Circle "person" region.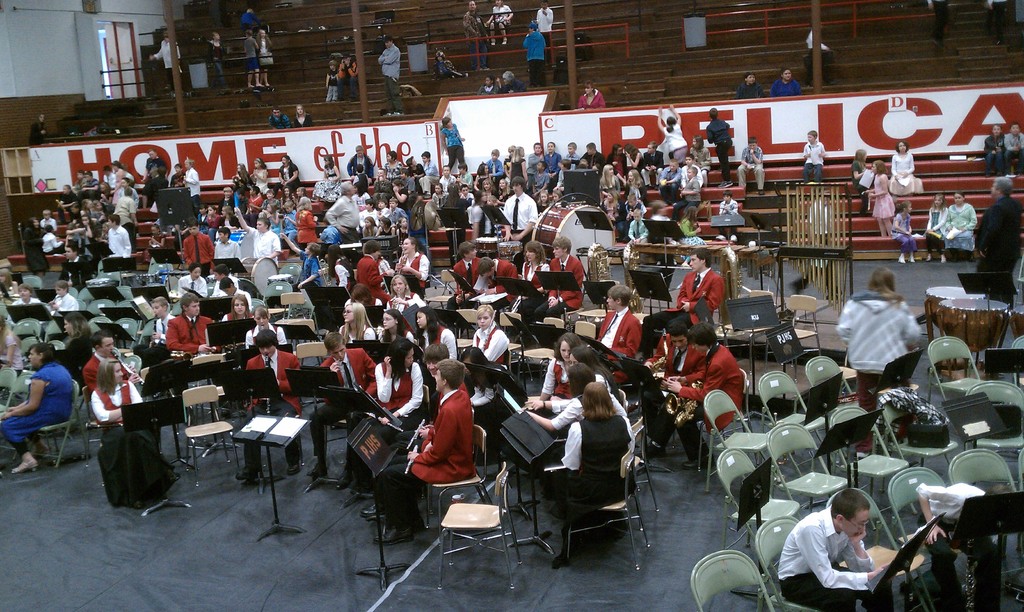
Region: bbox=(235, 329, 305, 479).
